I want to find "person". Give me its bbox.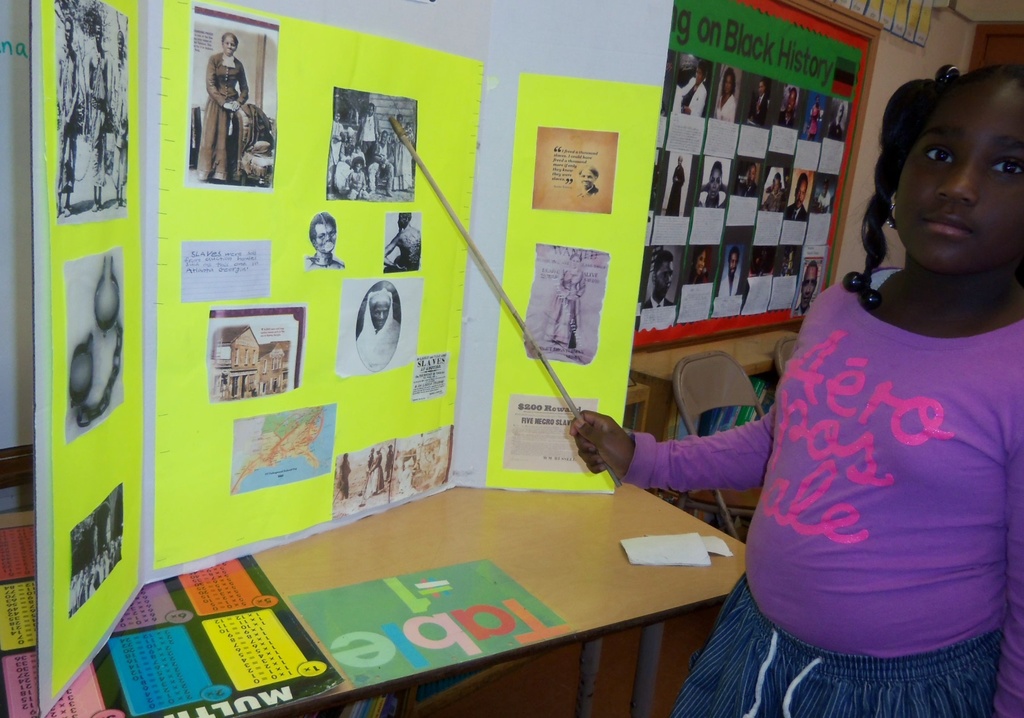
[x1=818, y1=179, x2=834, y2=209].
